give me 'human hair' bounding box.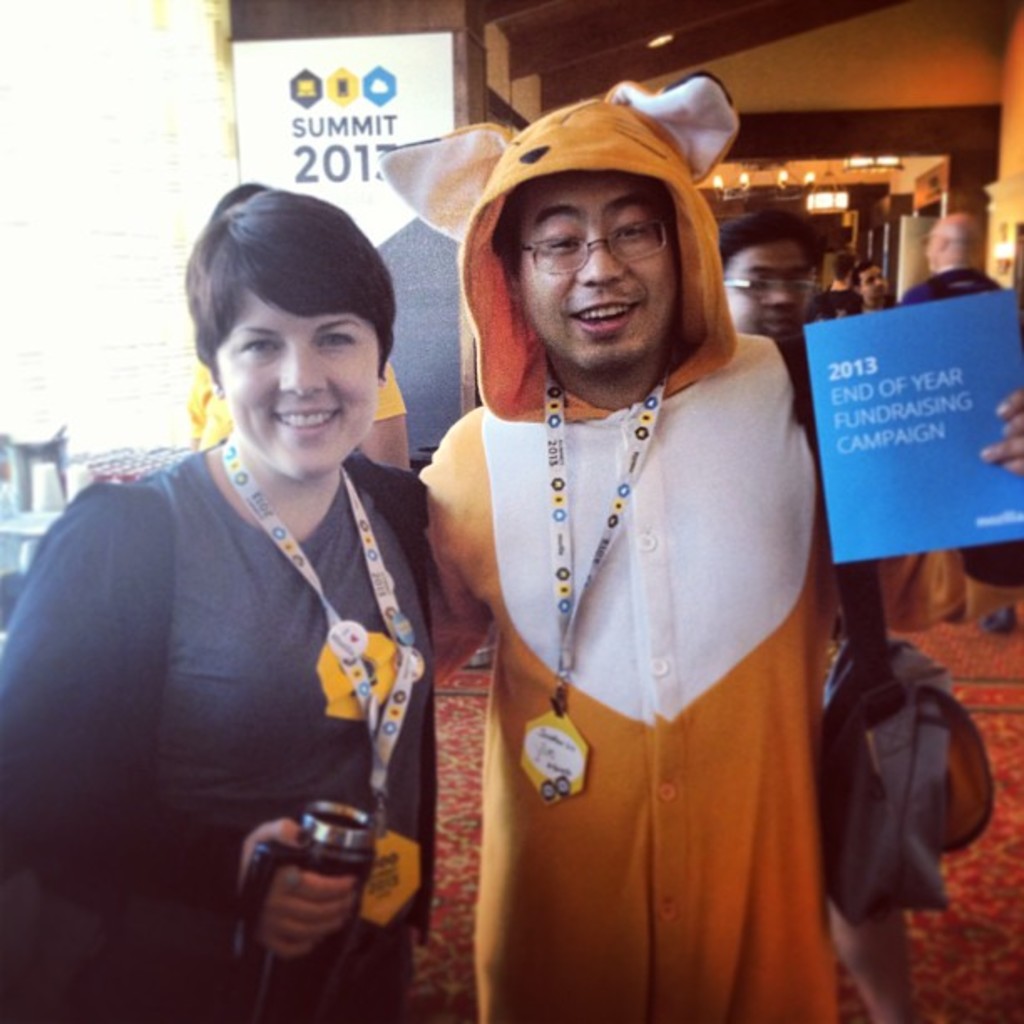
x1=713, y1=209, x2=827, y2=283.
